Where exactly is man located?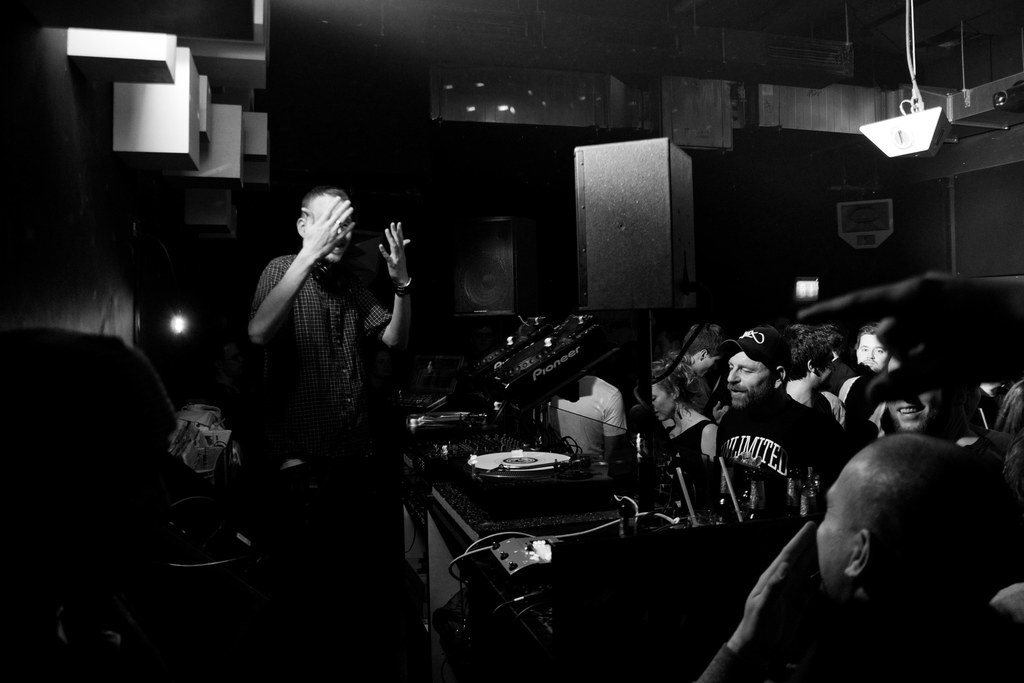
Its bounding box is <box>704,411,1023,668</box>.
